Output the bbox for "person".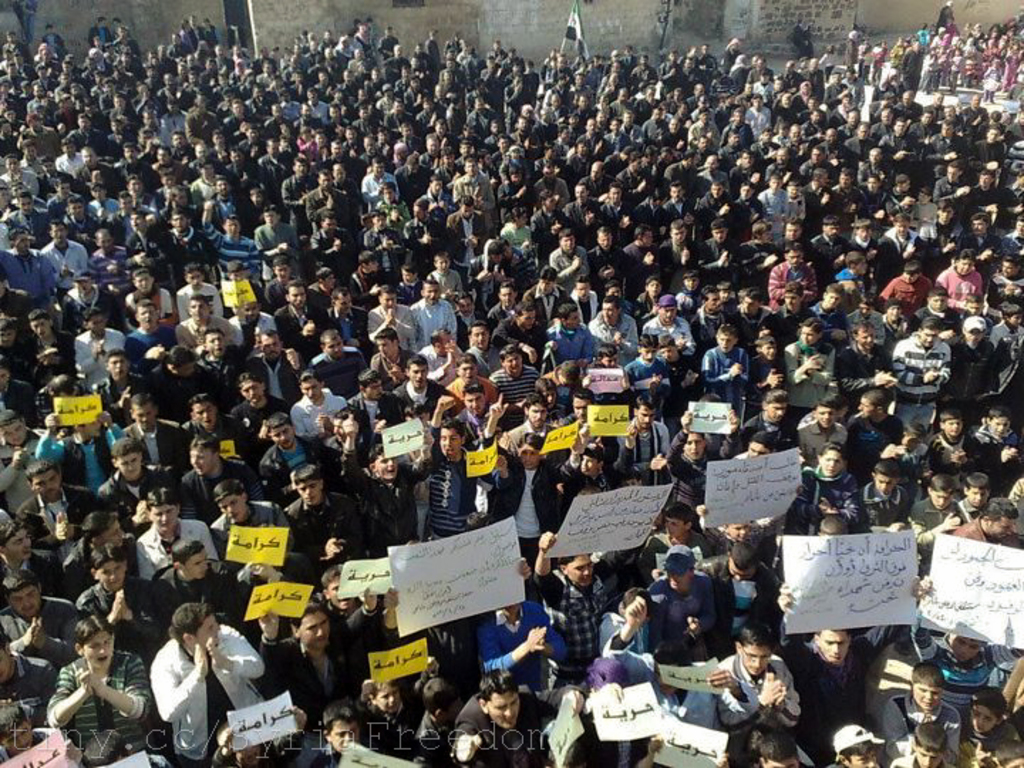
bbox=[7, 454, 95, 555].
